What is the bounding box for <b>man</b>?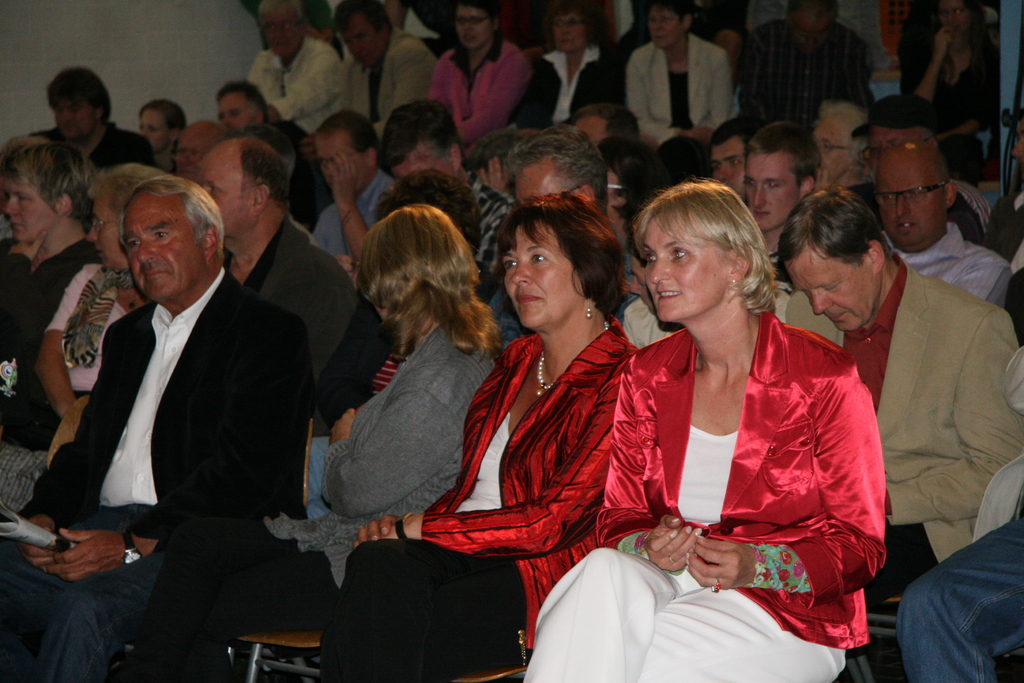
Rect(343, 0, 439, 125).
